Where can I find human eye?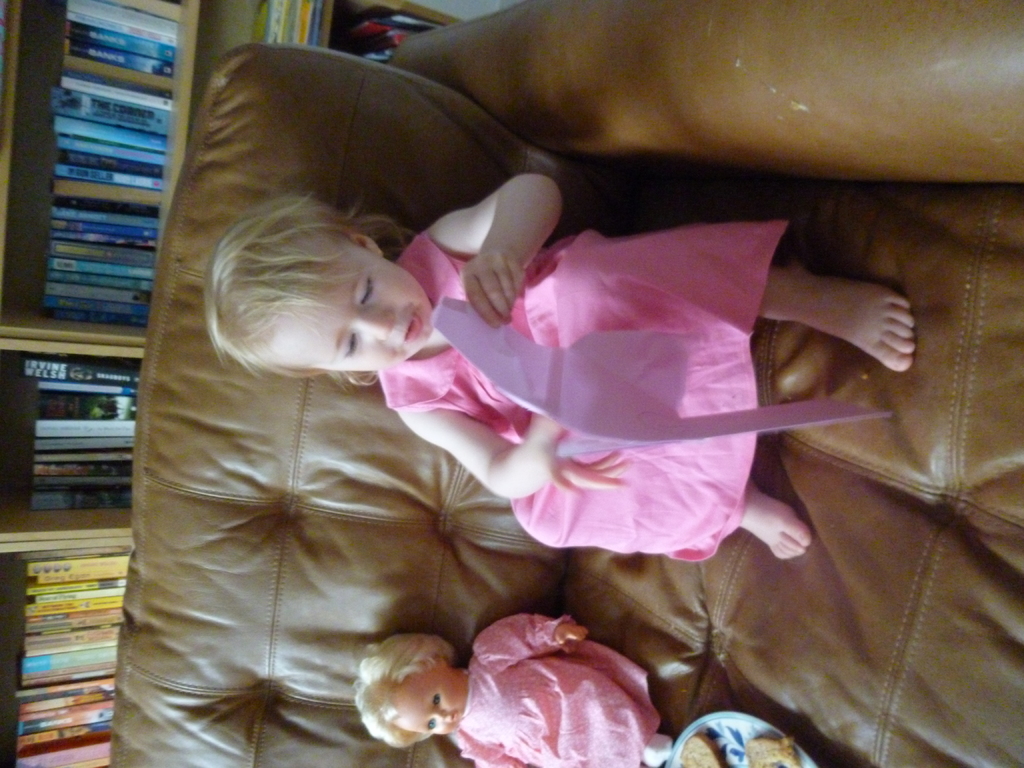
You can find it at bbox(337, 329, 364, 361).
